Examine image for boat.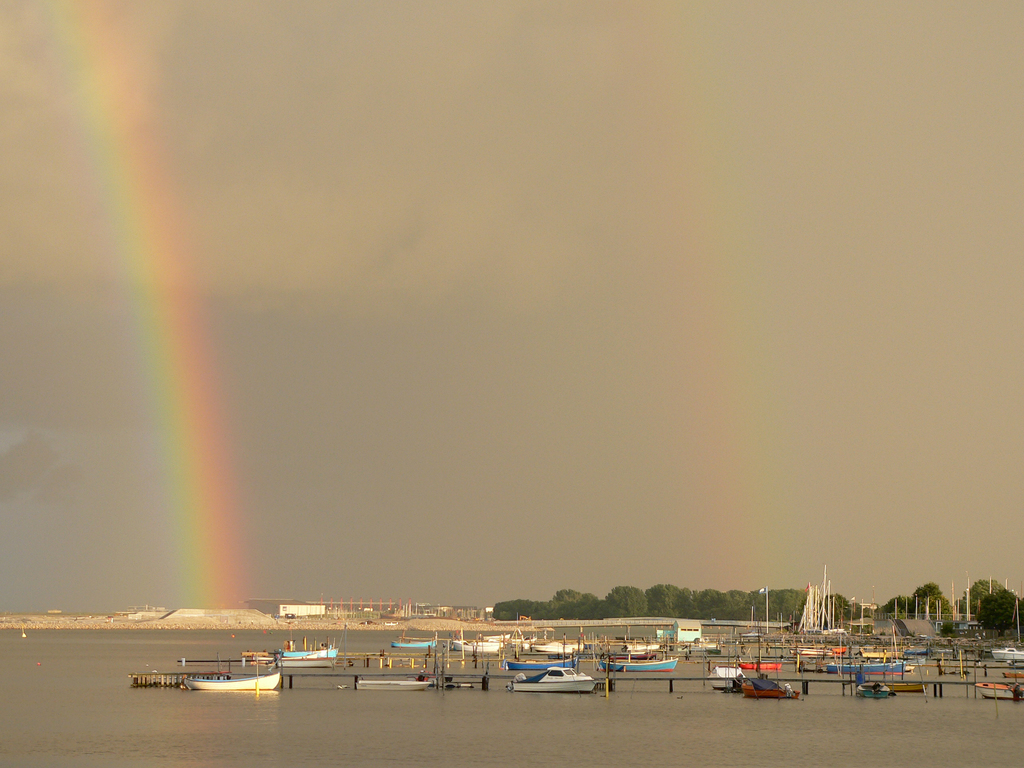
Examination result: x1=445 y1=641 x2=503 y2=657.
